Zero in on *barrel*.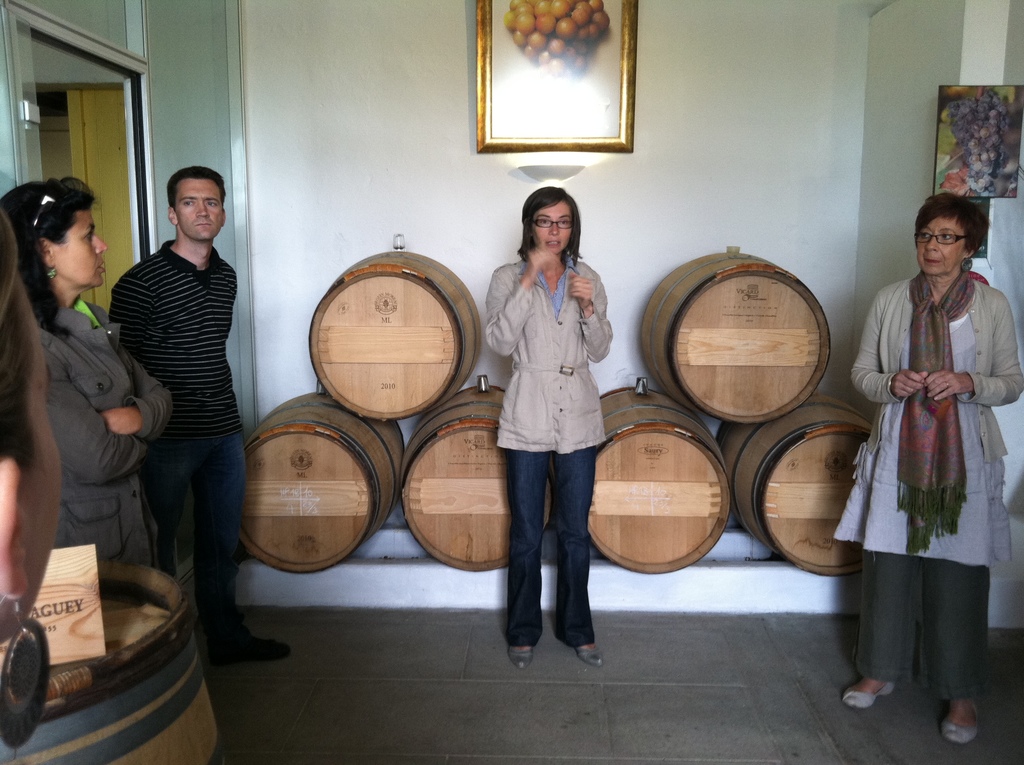
Zeroed in: (x1=395, y1=382, x2=566, y2=577).
